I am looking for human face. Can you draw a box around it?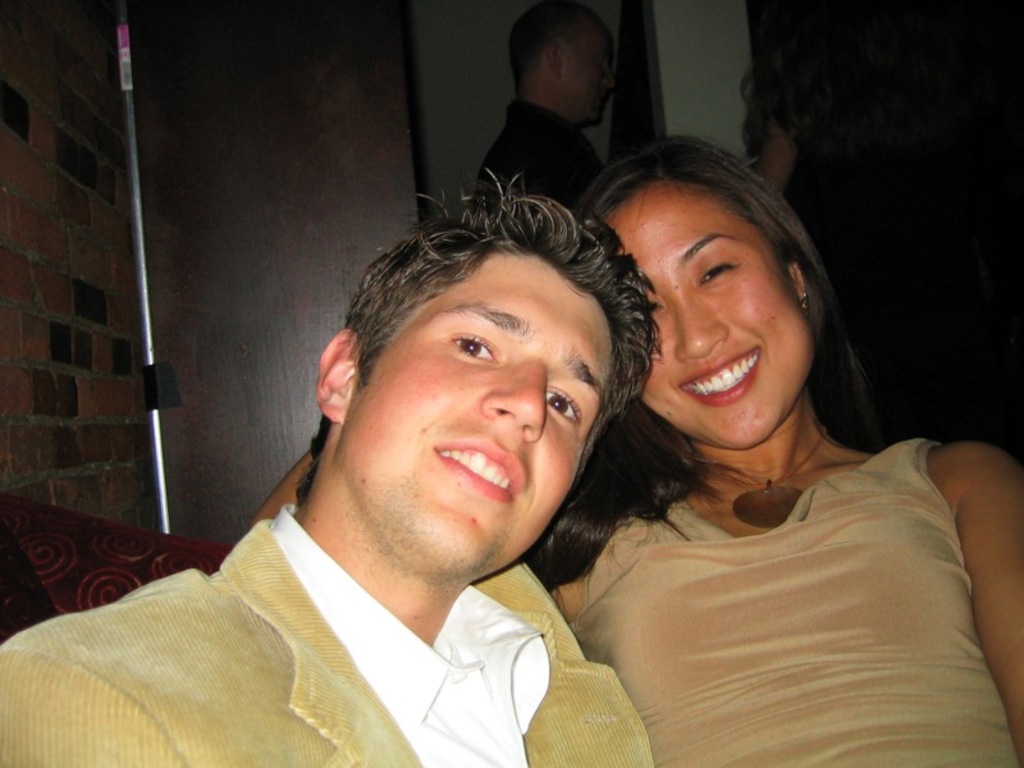
Sure, the bounding box is BBox(342, 252, 617, 582).
